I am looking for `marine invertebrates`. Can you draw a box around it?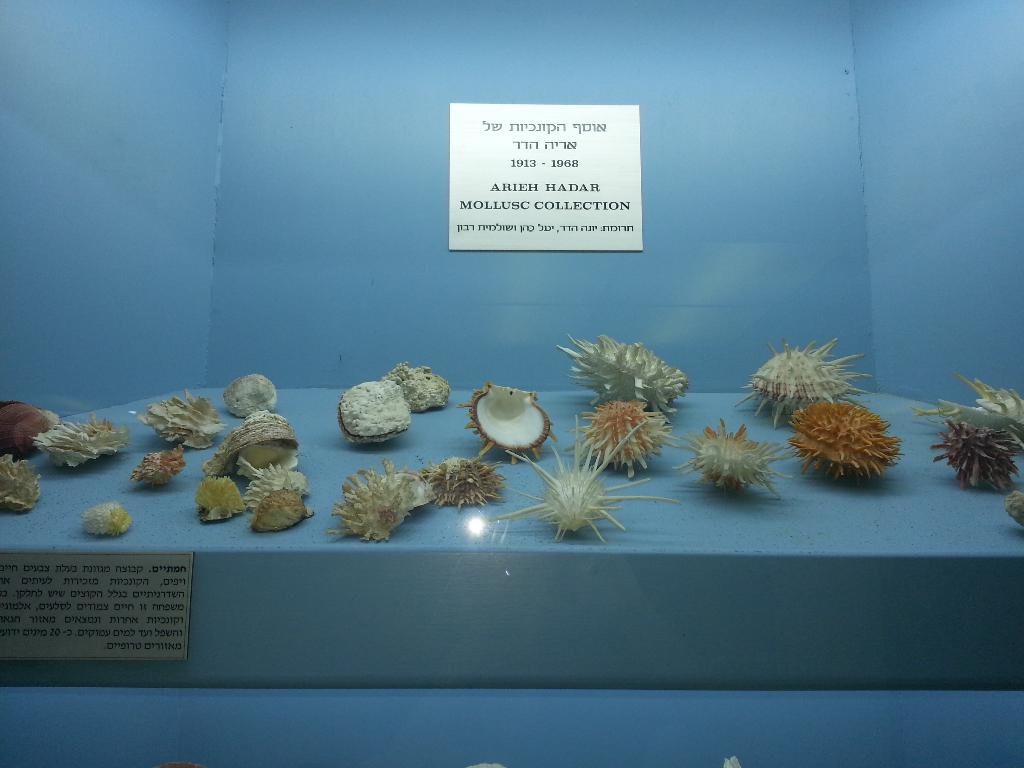
Sure, the bounding box is <region>439, 369, 571, 468</region>.
